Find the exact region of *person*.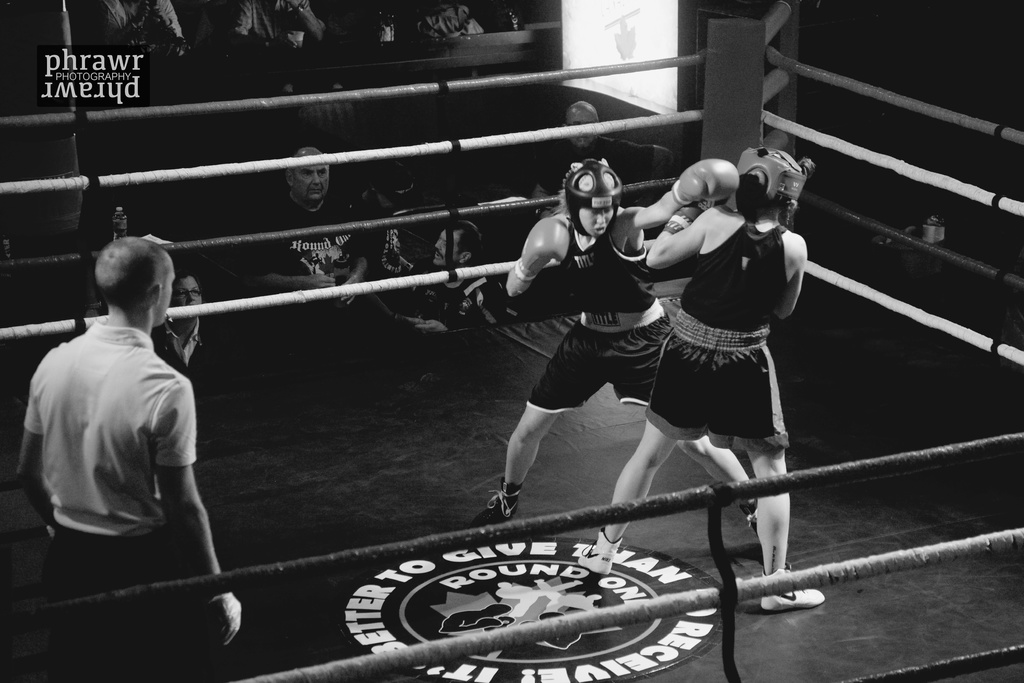
Exact region: x1=236, y1=0, x2=324, y2=52.
